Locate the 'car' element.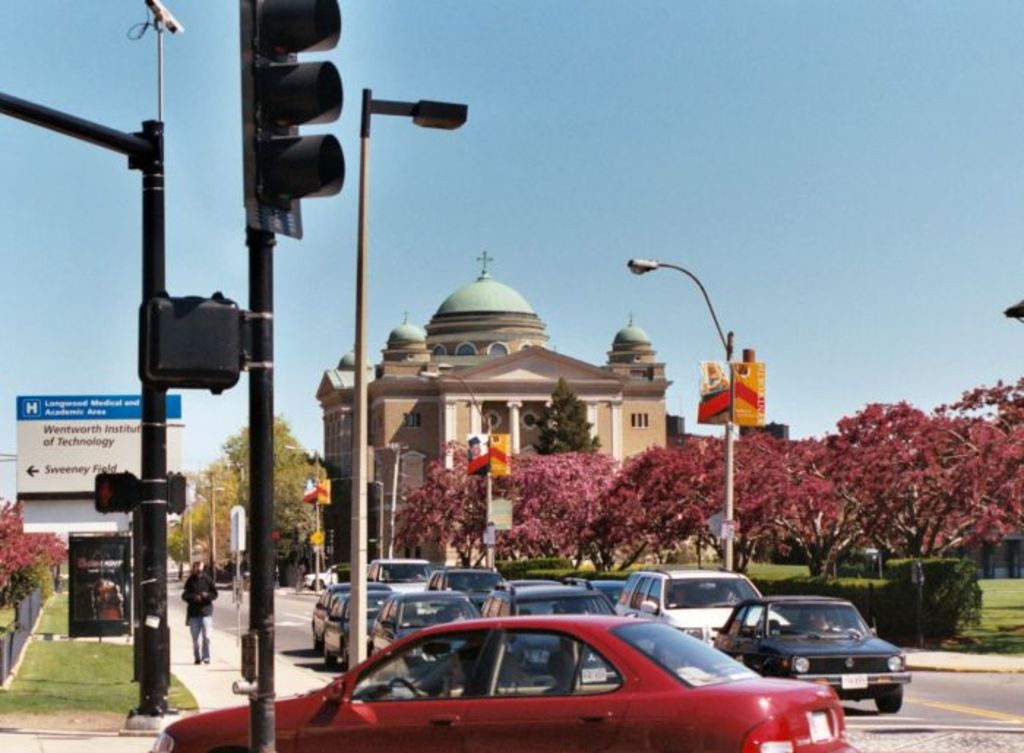
Element bbox: [616, 569, 796, 643].
